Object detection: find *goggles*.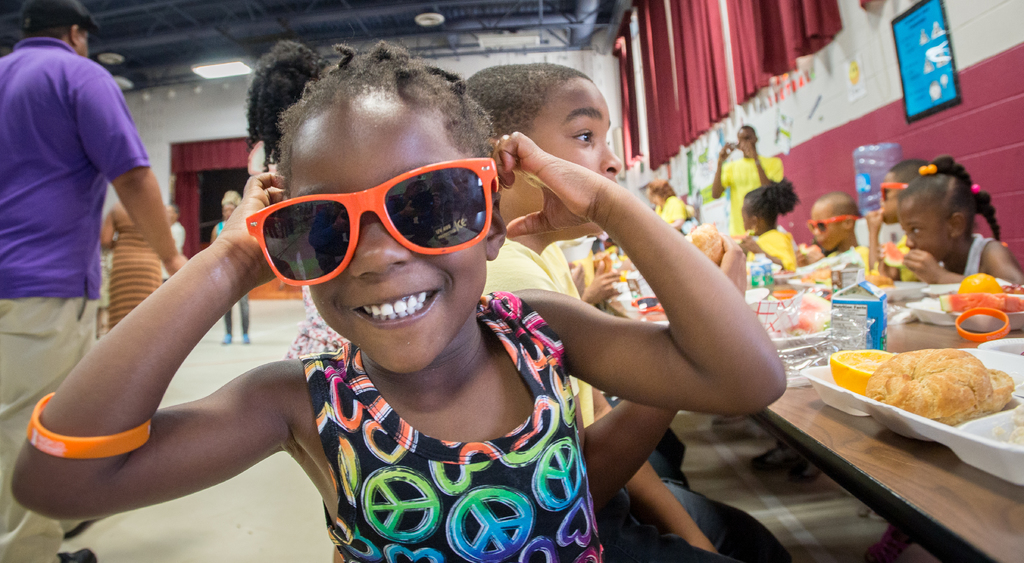
[241, 156, 498, 286].
